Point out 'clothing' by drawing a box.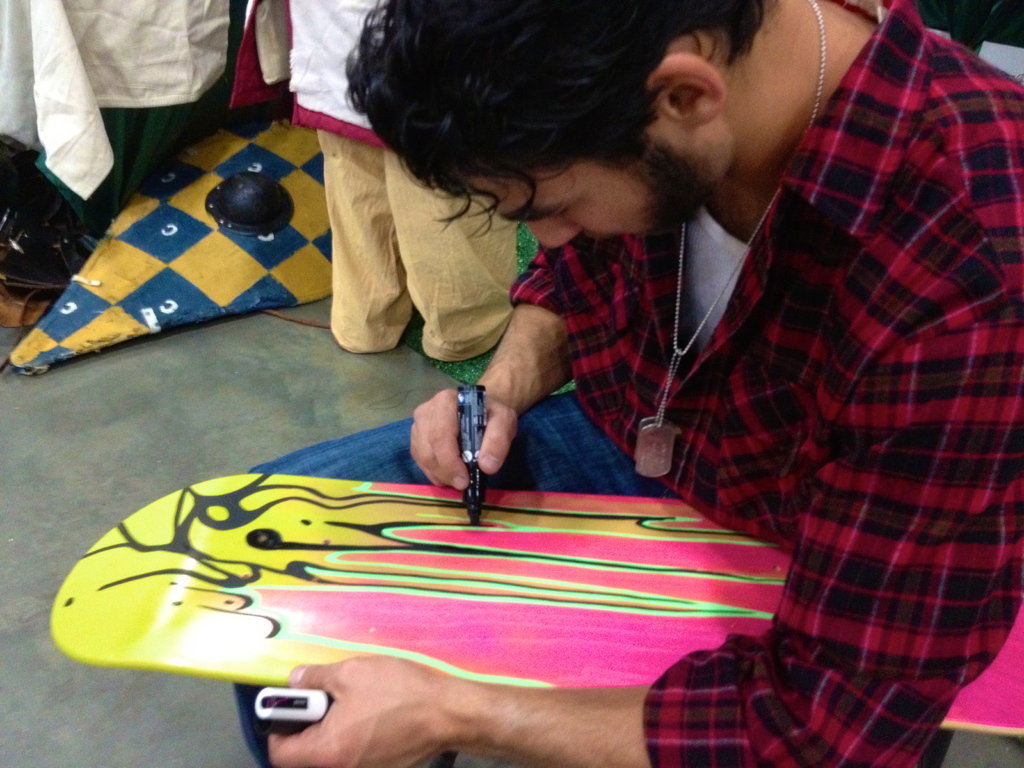
locate(0, 0, 229, 238).
